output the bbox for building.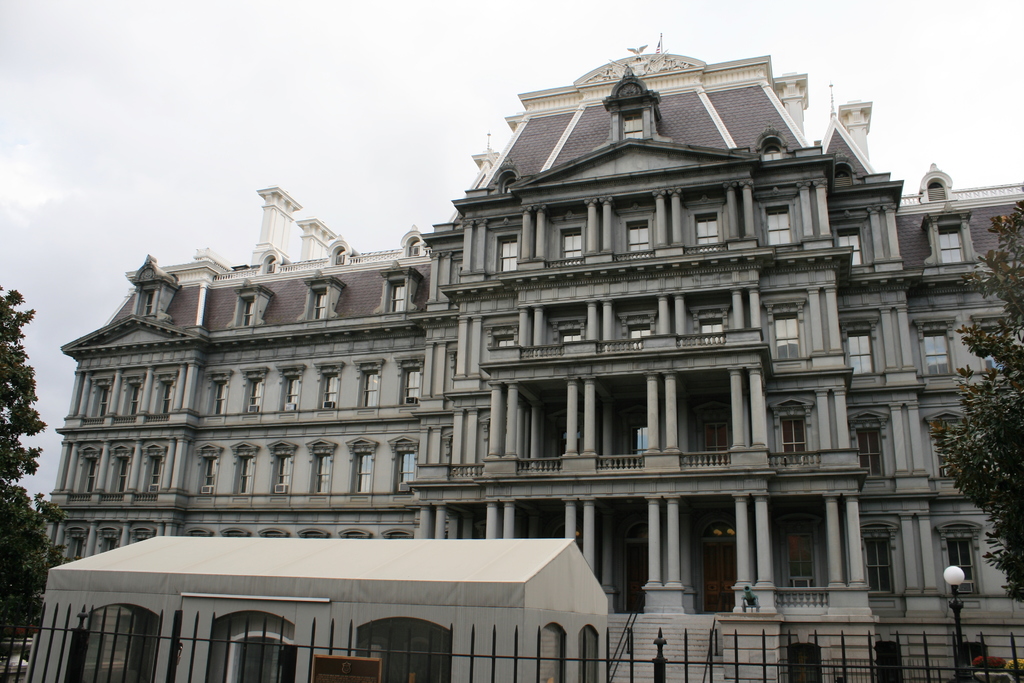
region(20, 38, 1023, 682).
